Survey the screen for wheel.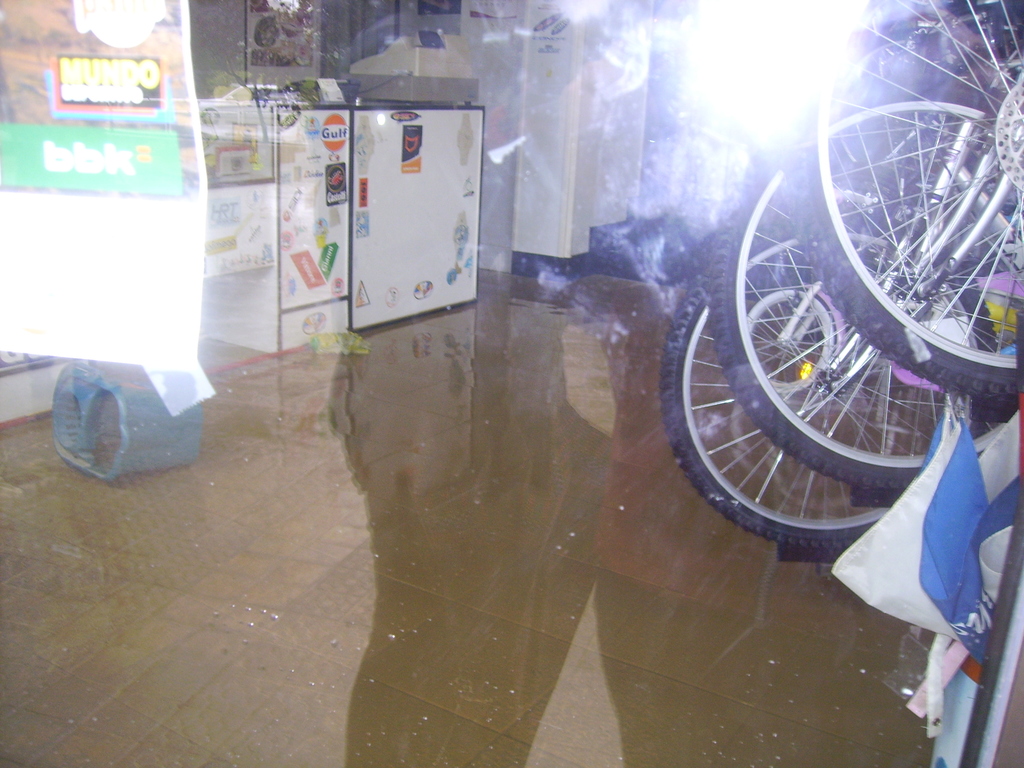
Survey found: [left=779, top=0, right=1023, bottom=415].
